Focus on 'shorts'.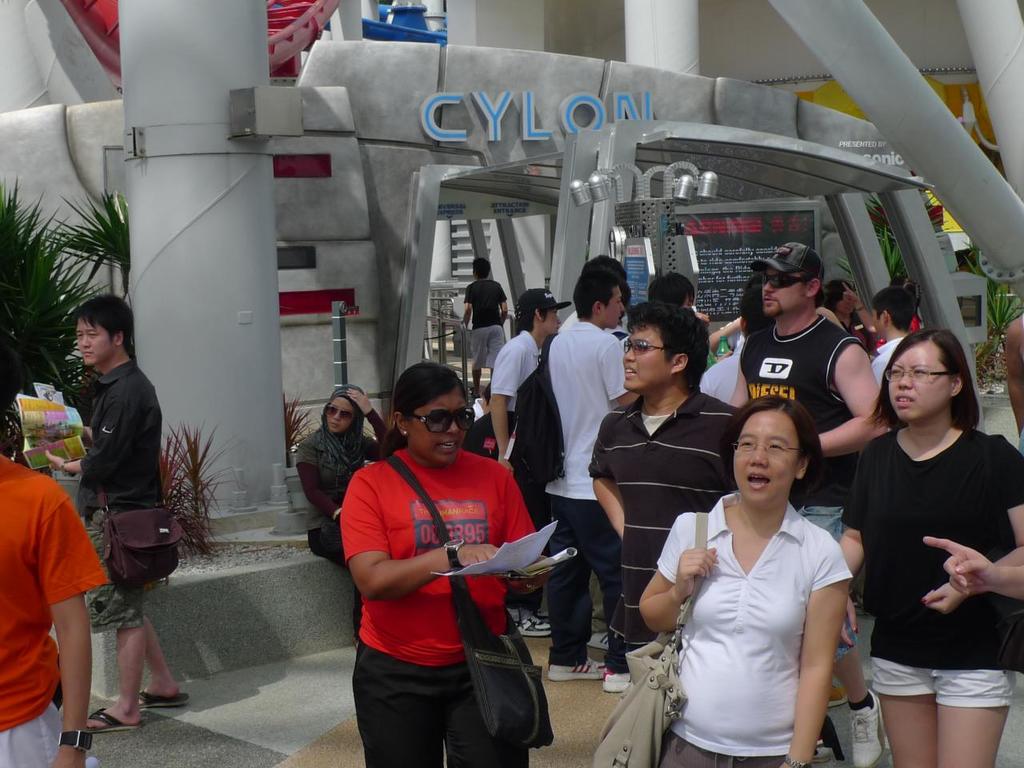
Focused at 0, 703, 61, 767.
